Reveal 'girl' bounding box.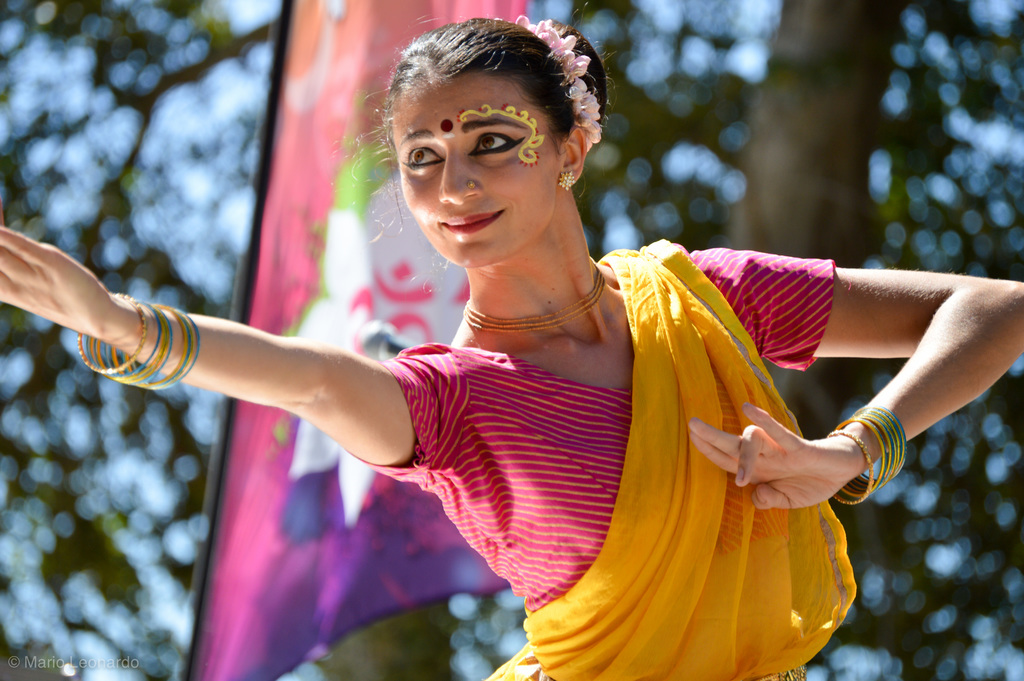
Revealed: 0/17/1023/680.
